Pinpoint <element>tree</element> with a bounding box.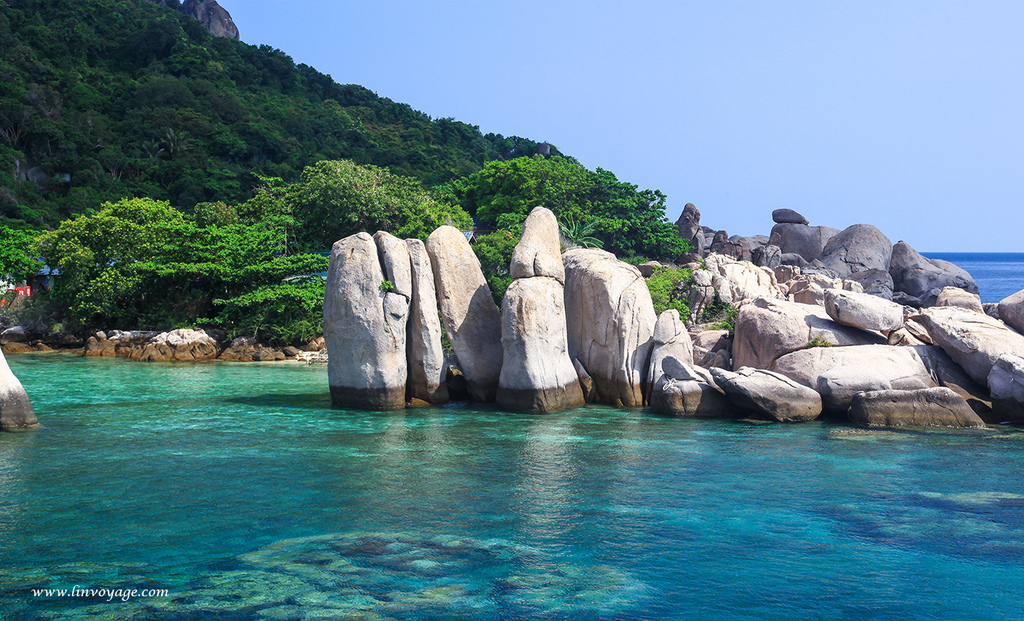
bbox(436, 146, 693, 273).
